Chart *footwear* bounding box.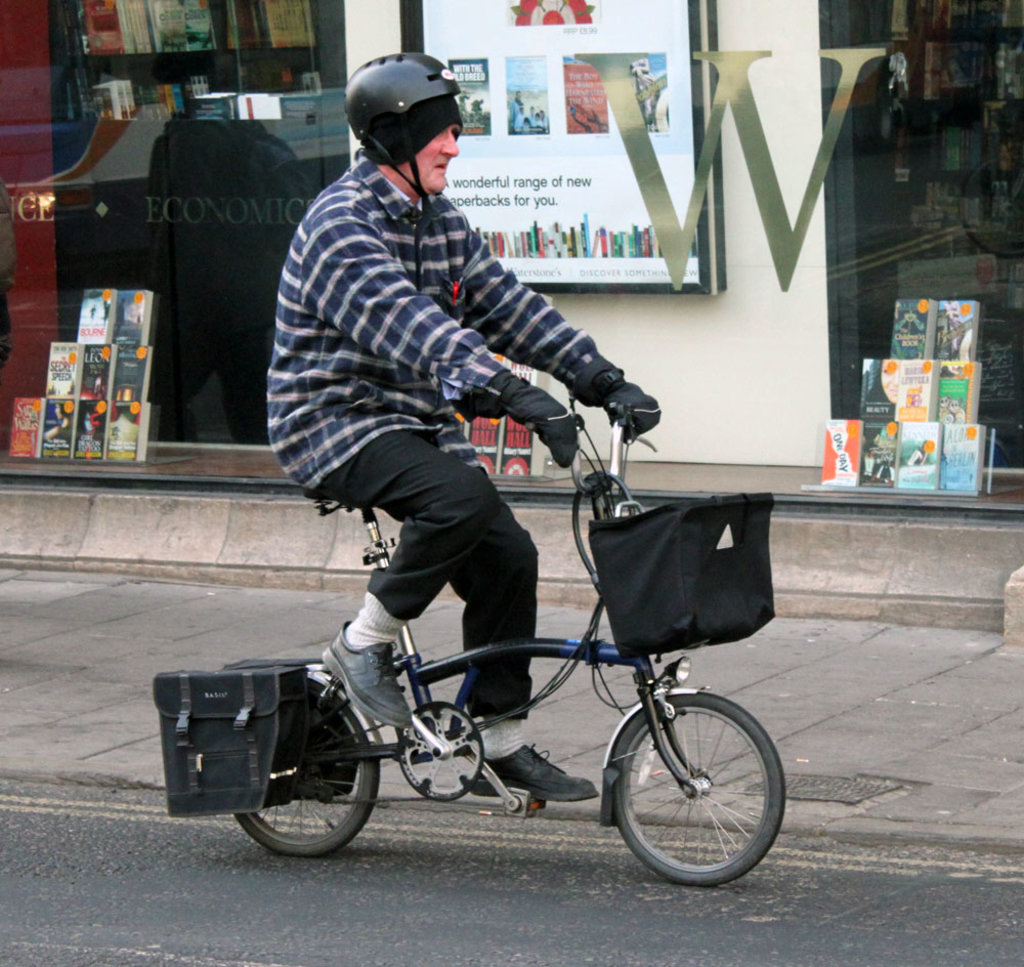
Charted: BBox(318, 618, 407, 734).
